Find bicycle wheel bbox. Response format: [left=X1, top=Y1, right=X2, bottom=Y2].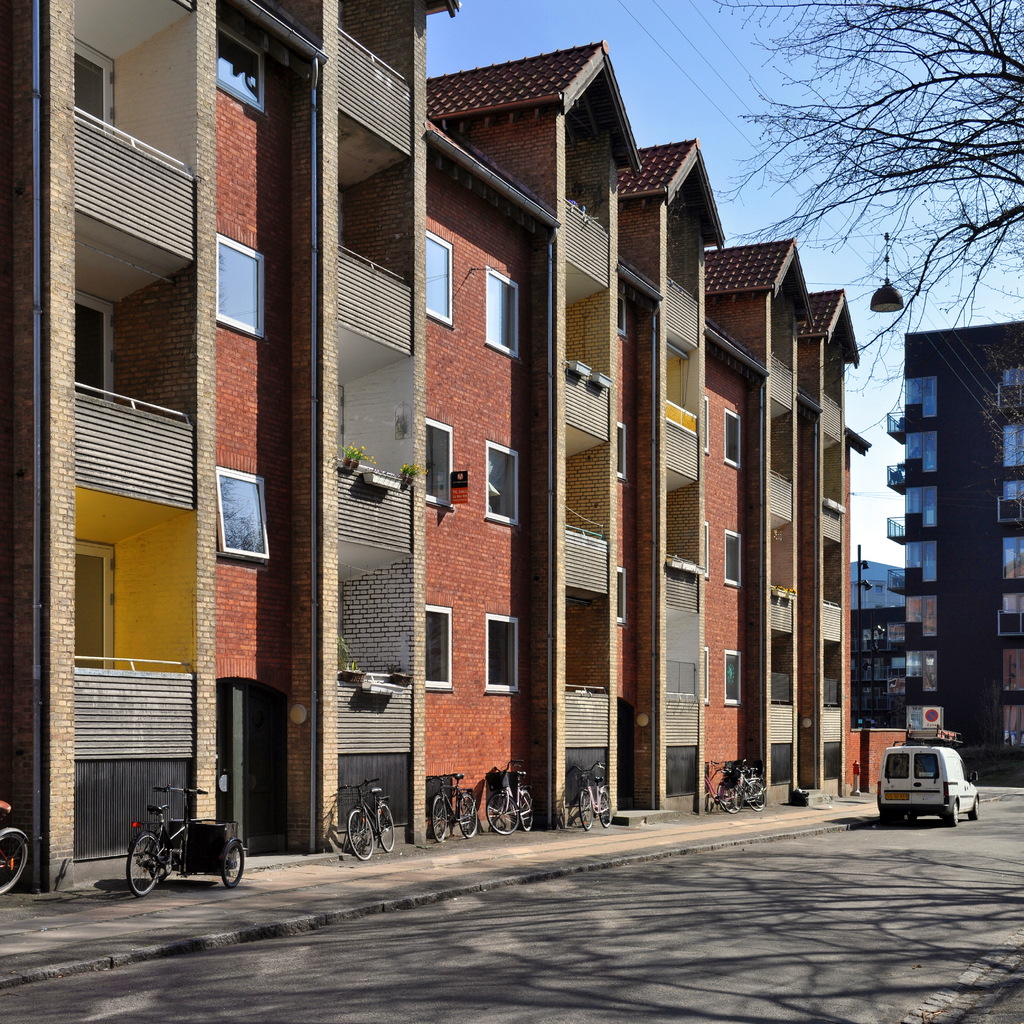
[left=599, top=790, right=614, bottom=826].
